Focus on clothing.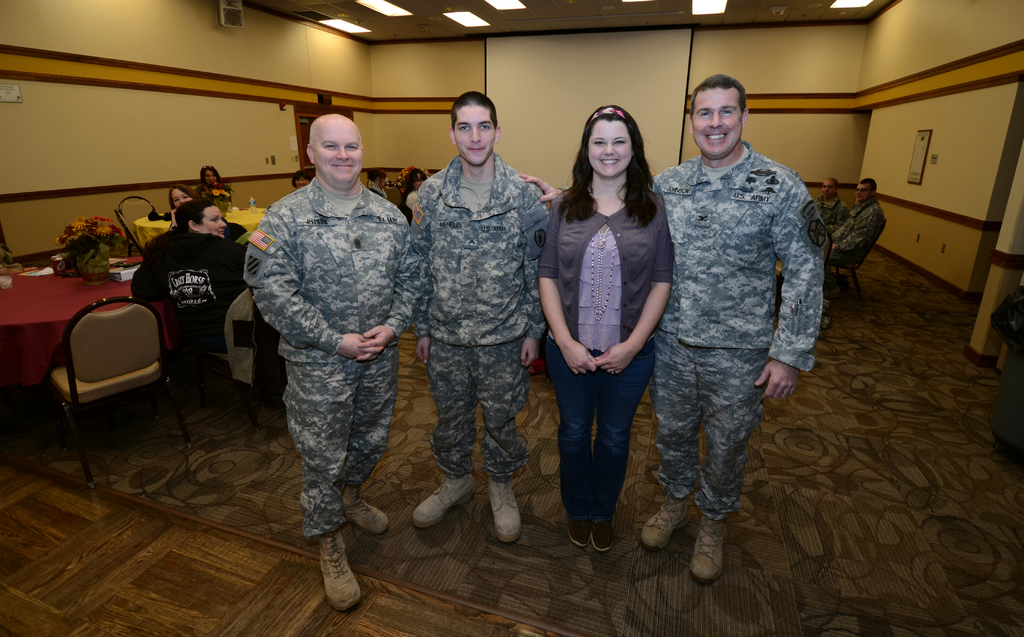
Focused at crop(822, 201, 884, 270).
